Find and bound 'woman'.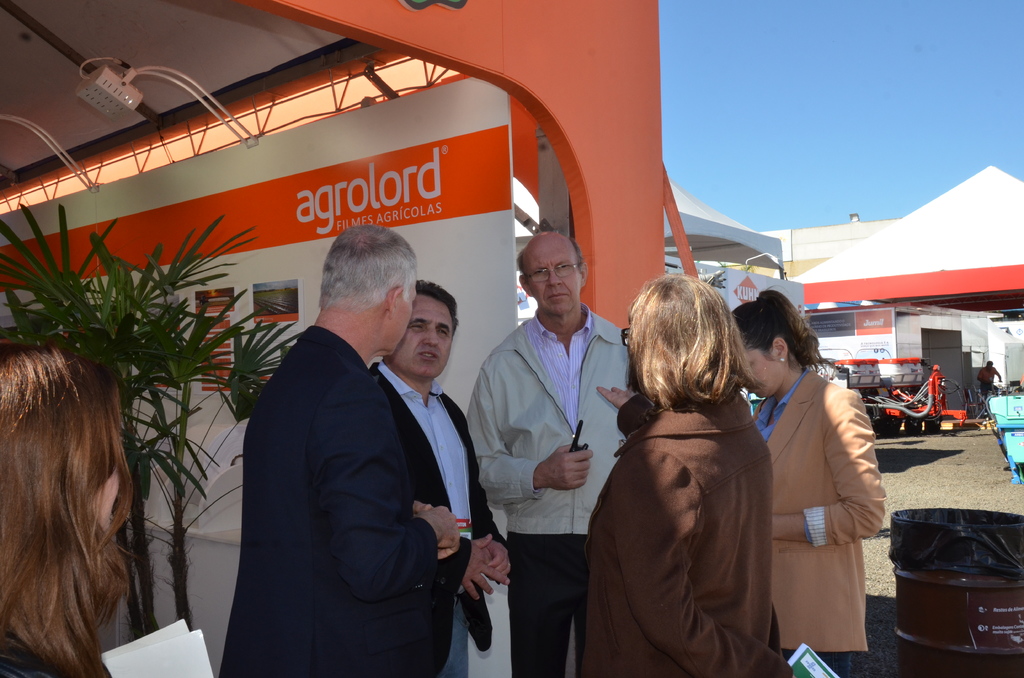
Bound: <box>0,344,125,677</box>.
